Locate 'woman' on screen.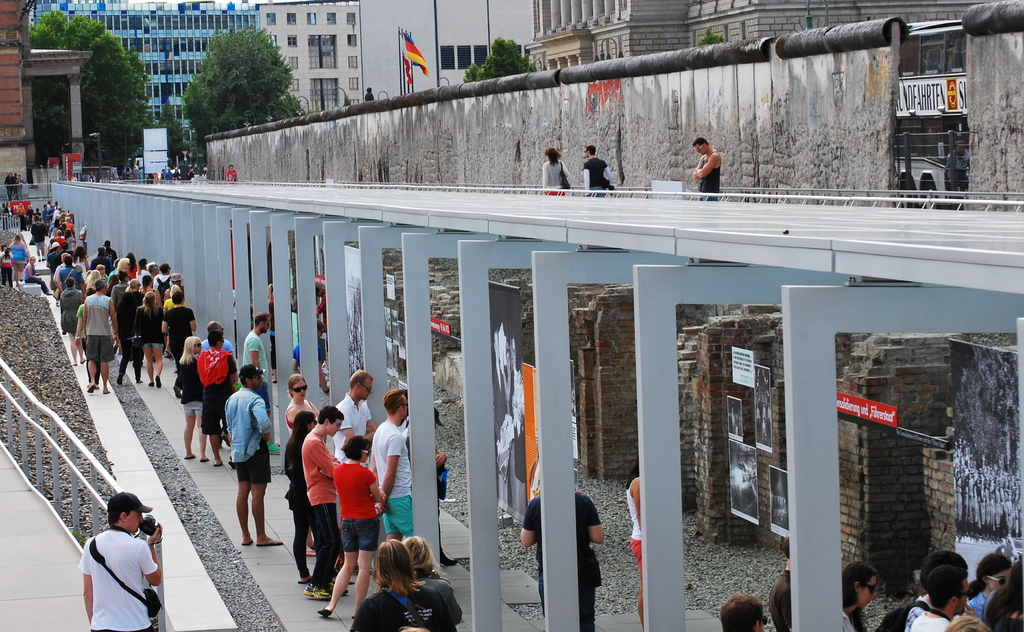
On screen at left=268, top=283, right=276, bottom=383.
